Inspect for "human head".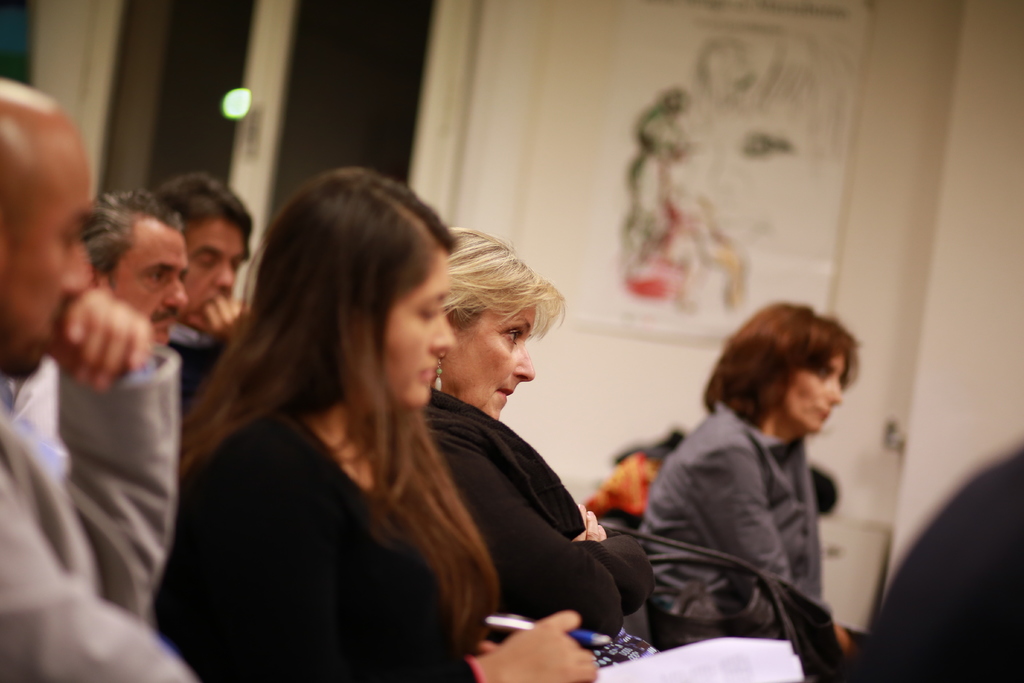
Inspection: locate(0, 76, 102, 383).
